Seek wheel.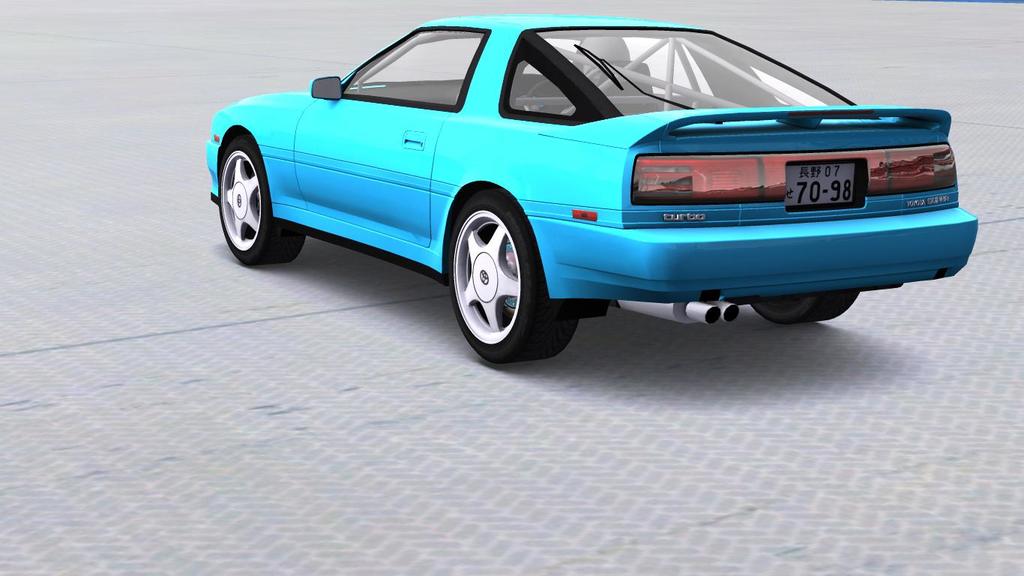
(x1=218, y1=139, x2=301, y2=266).
